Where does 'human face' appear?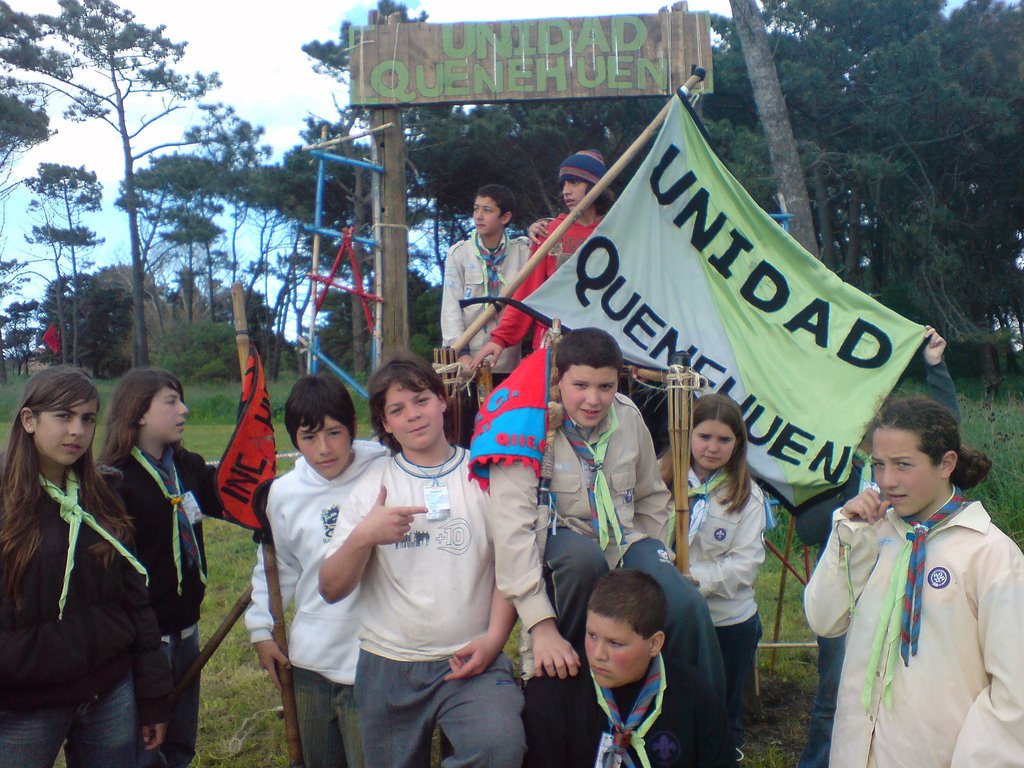
Appears at BBox(296, 417, 352, 477).
